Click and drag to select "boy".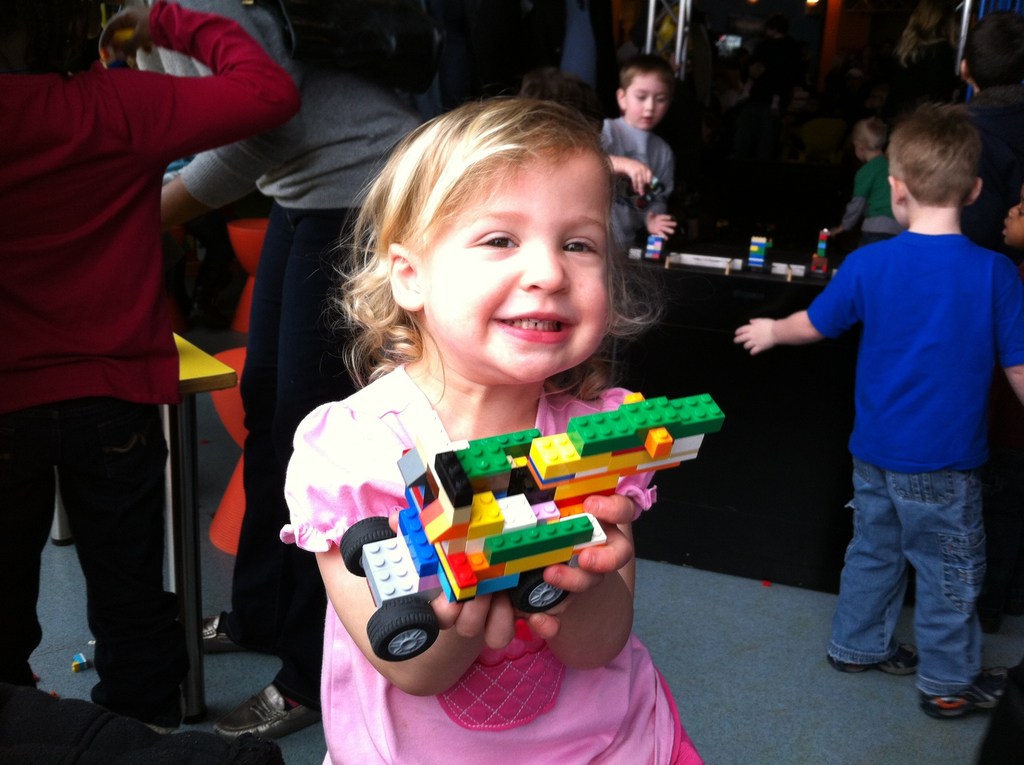
Selection: bbox(595, 51, 676, 250).
